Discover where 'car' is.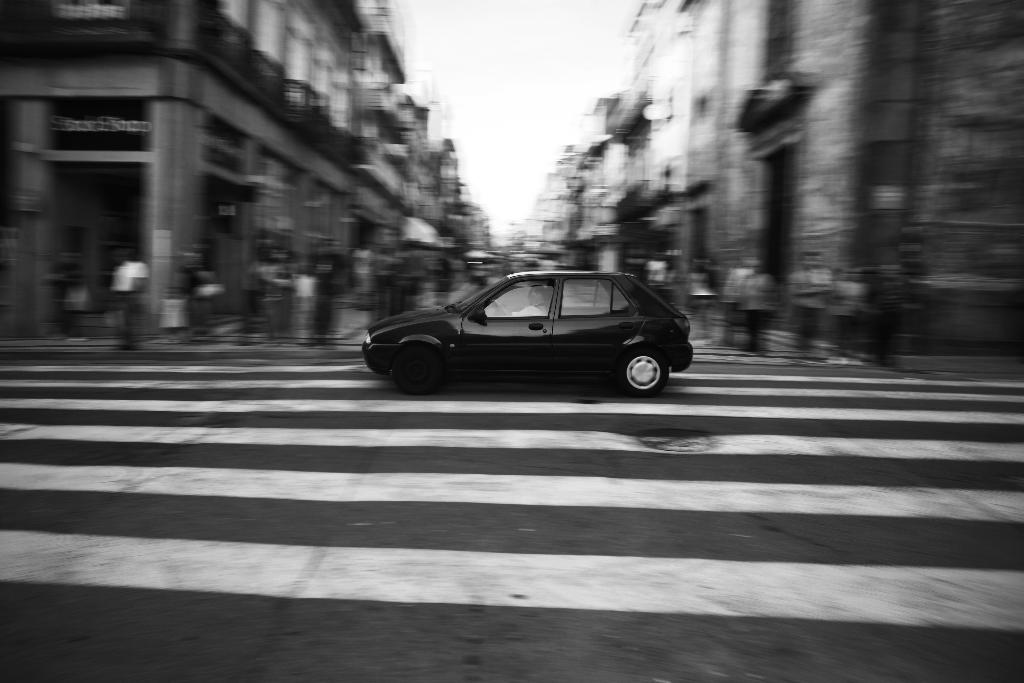
Discovered at [x1=362, y1=254, x2=692, y2=401].
